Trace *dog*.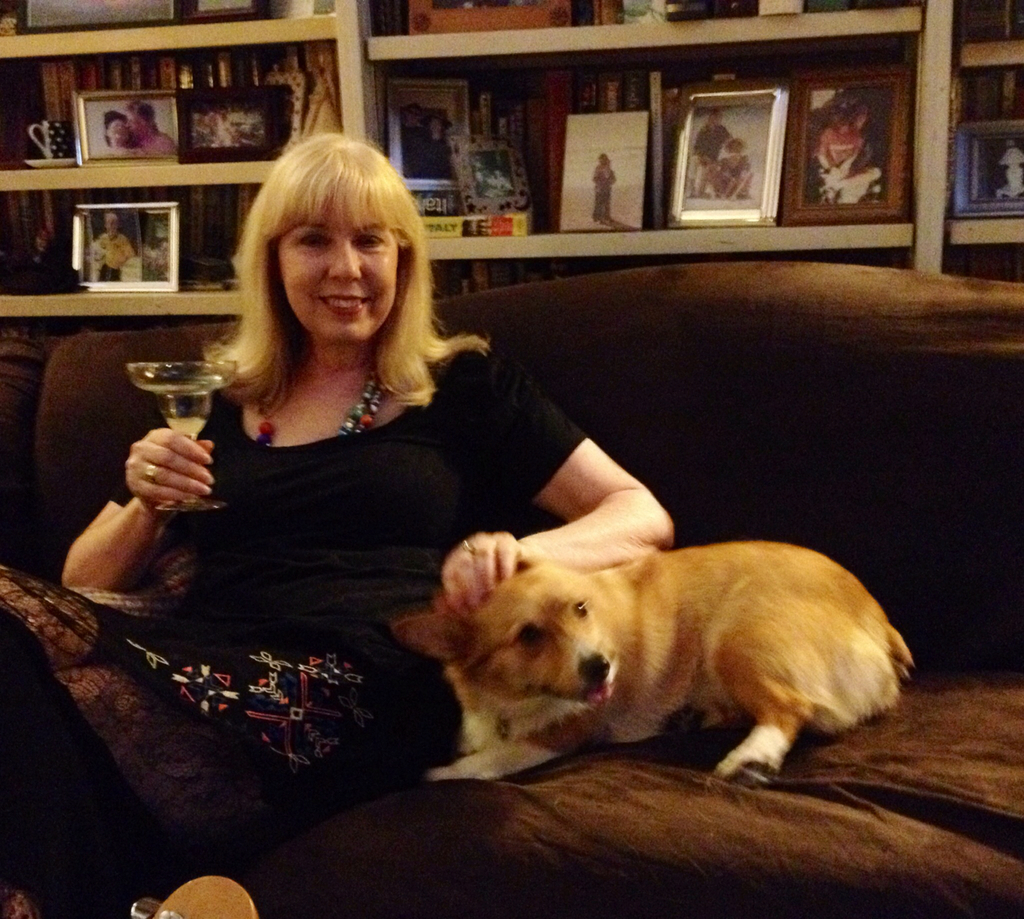
Traced to left=382, top=544, right=911, bottom=785.
